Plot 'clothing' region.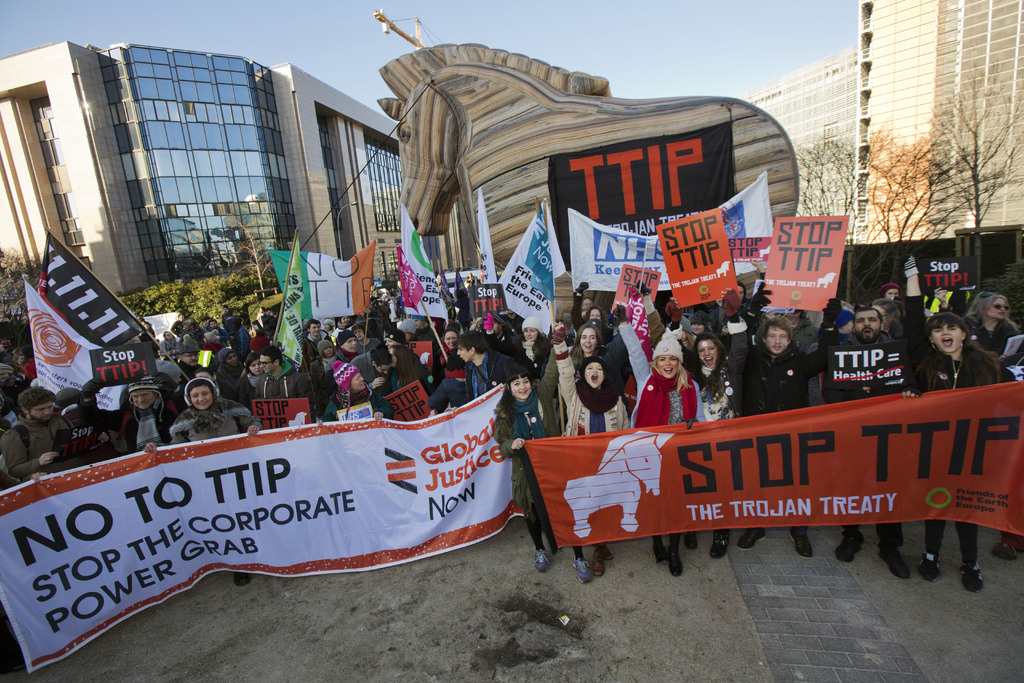
Plotted at bbox=[908, 334, 1007, 571].
